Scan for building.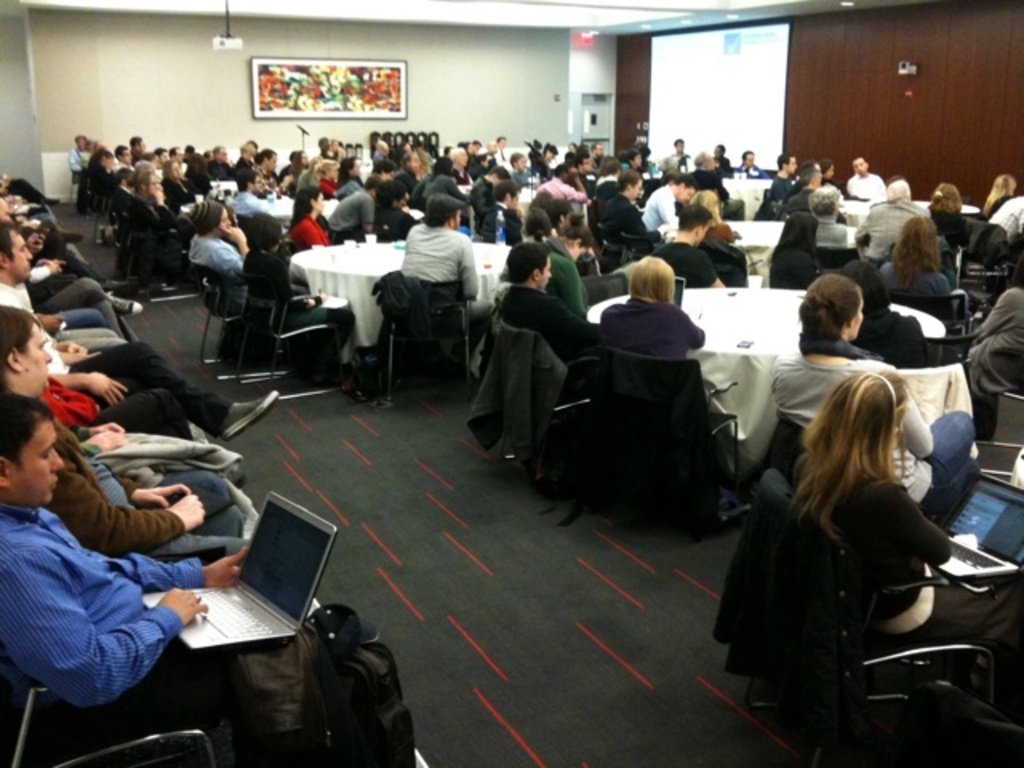
Scan result: {"left": 0, "top": 0, "right": 1022, "bottom": 766}.
